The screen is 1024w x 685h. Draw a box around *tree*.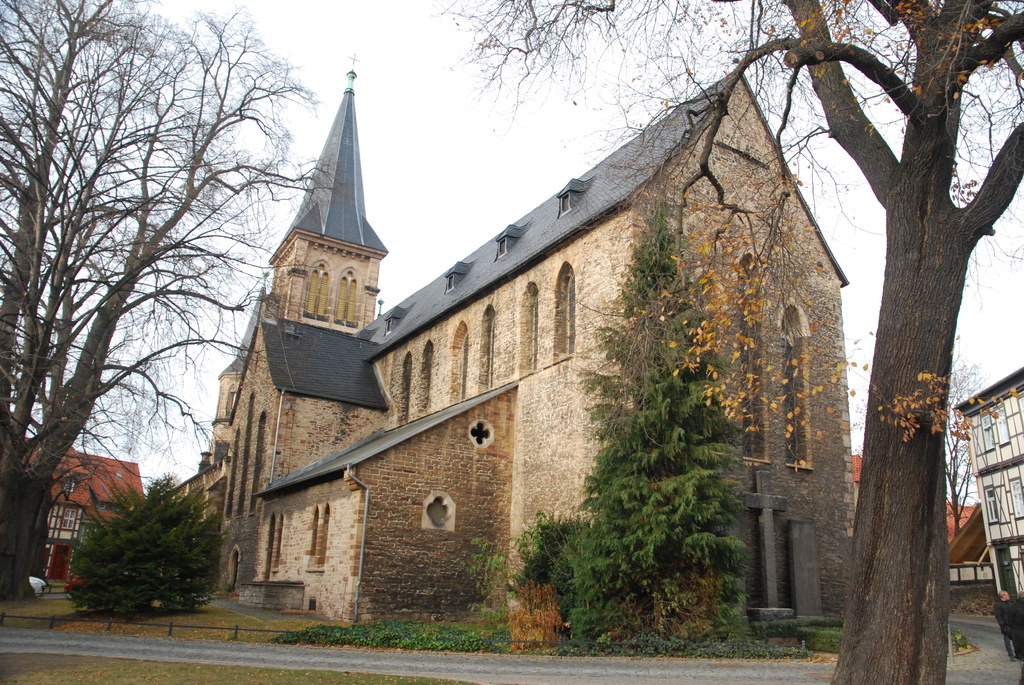
bbox=[948, 337, 1001, 542].
